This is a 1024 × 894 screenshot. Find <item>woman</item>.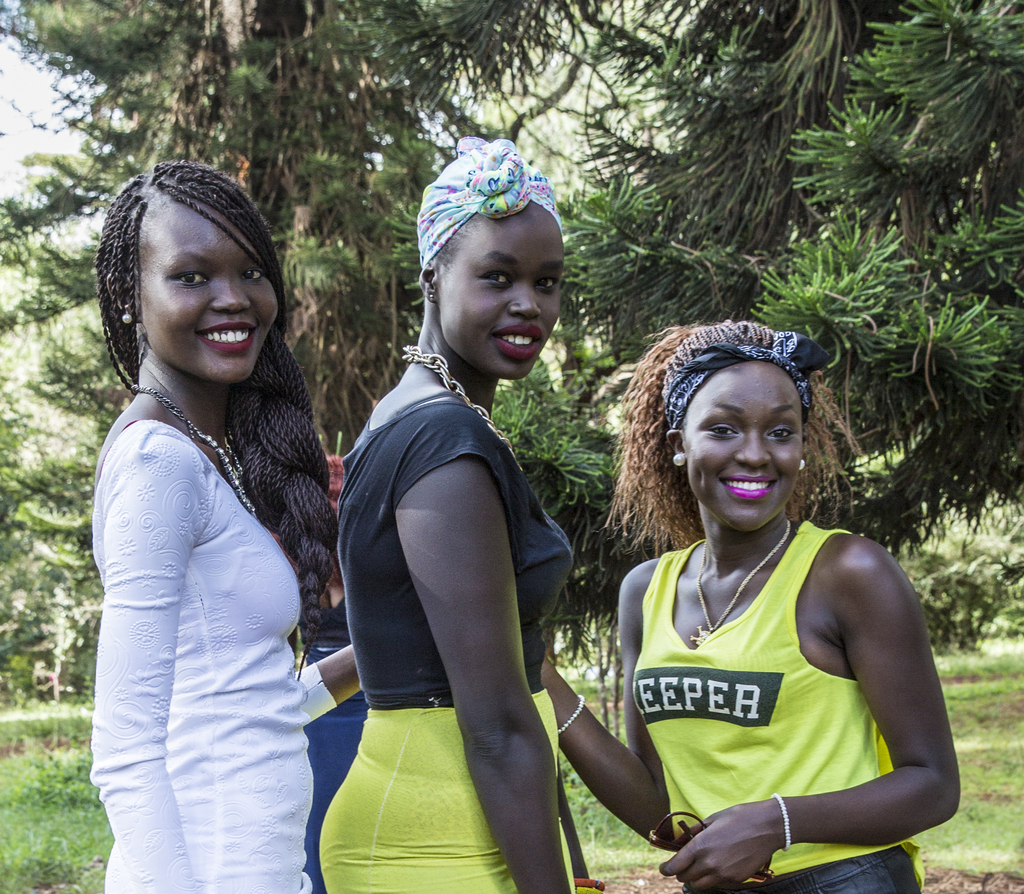
Bounding box: region(316, 140, 620, 893).
